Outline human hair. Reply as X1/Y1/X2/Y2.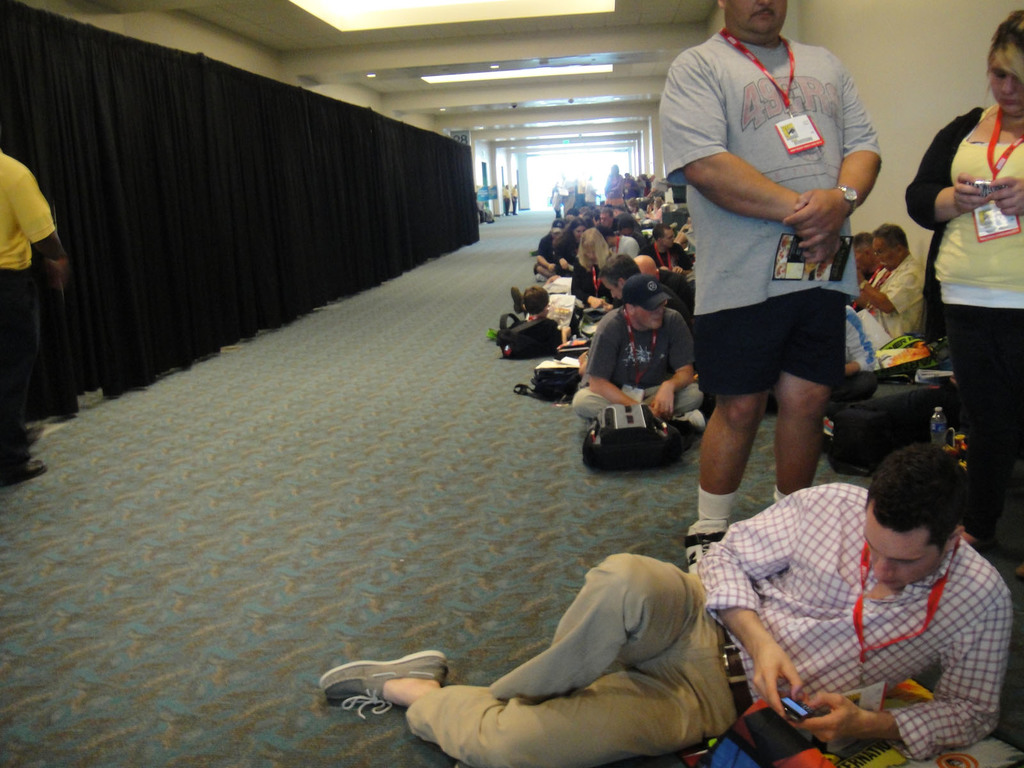
874/227/908/250.
